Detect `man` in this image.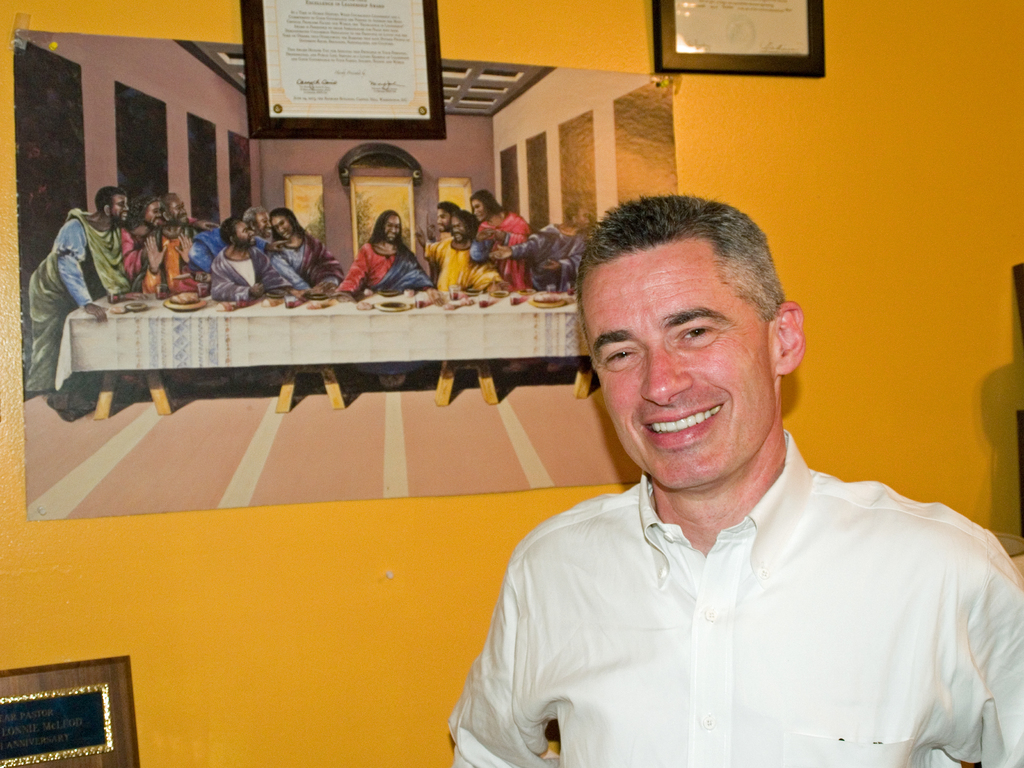
Detection: box(434, 198, 463, 232).
